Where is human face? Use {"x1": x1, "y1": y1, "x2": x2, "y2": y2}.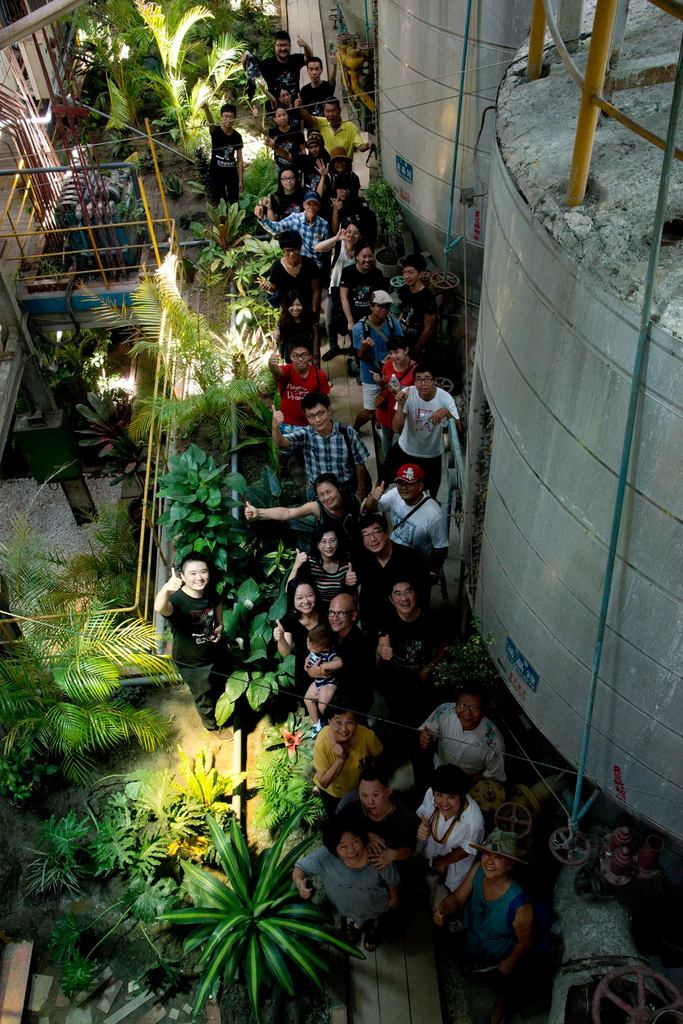
{"x1": 294, "y1": 349, "x2": 310, "y2": 369}.
